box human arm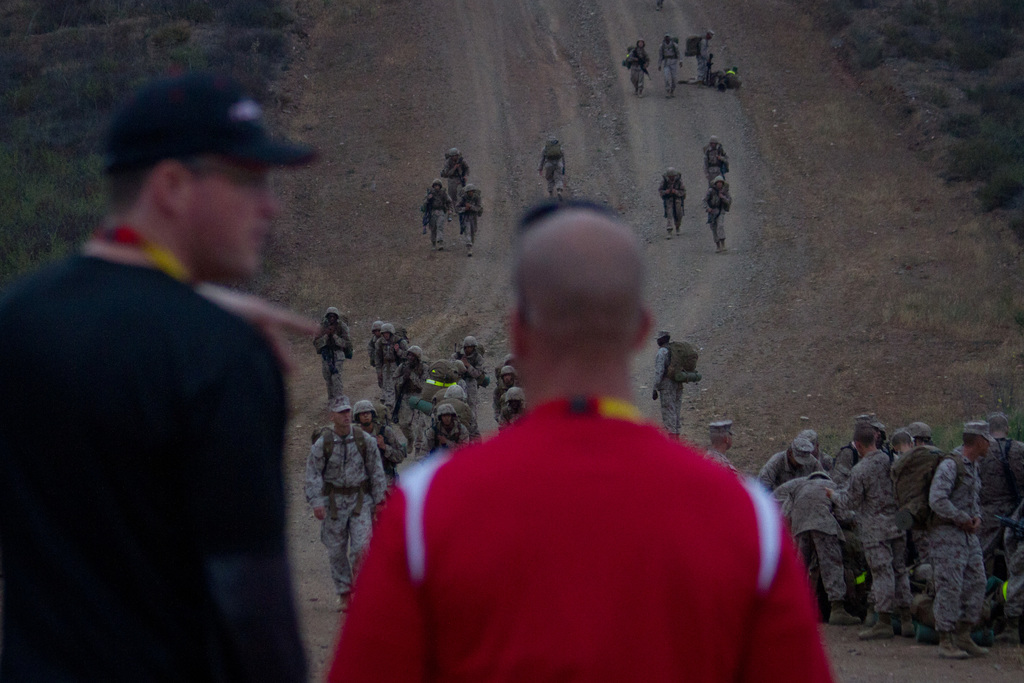
{"x1": 626, "y1": 45, "x2": 639, "y2": 67}
